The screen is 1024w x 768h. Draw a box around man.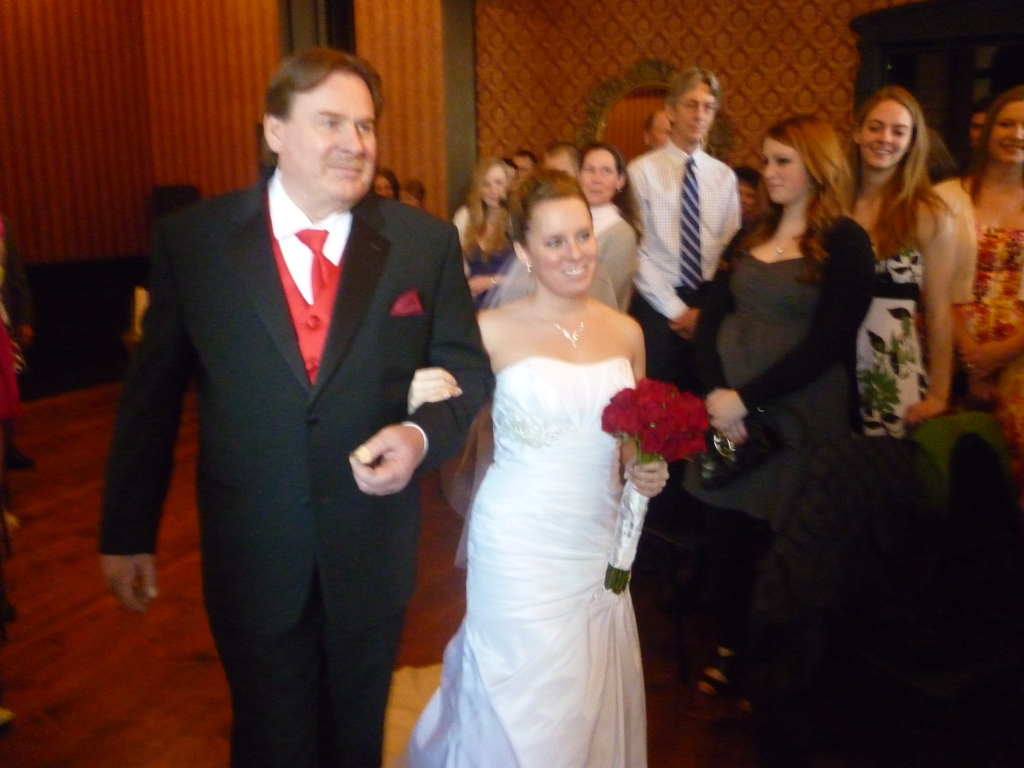
bbox=(108, 48, 479, 767).
